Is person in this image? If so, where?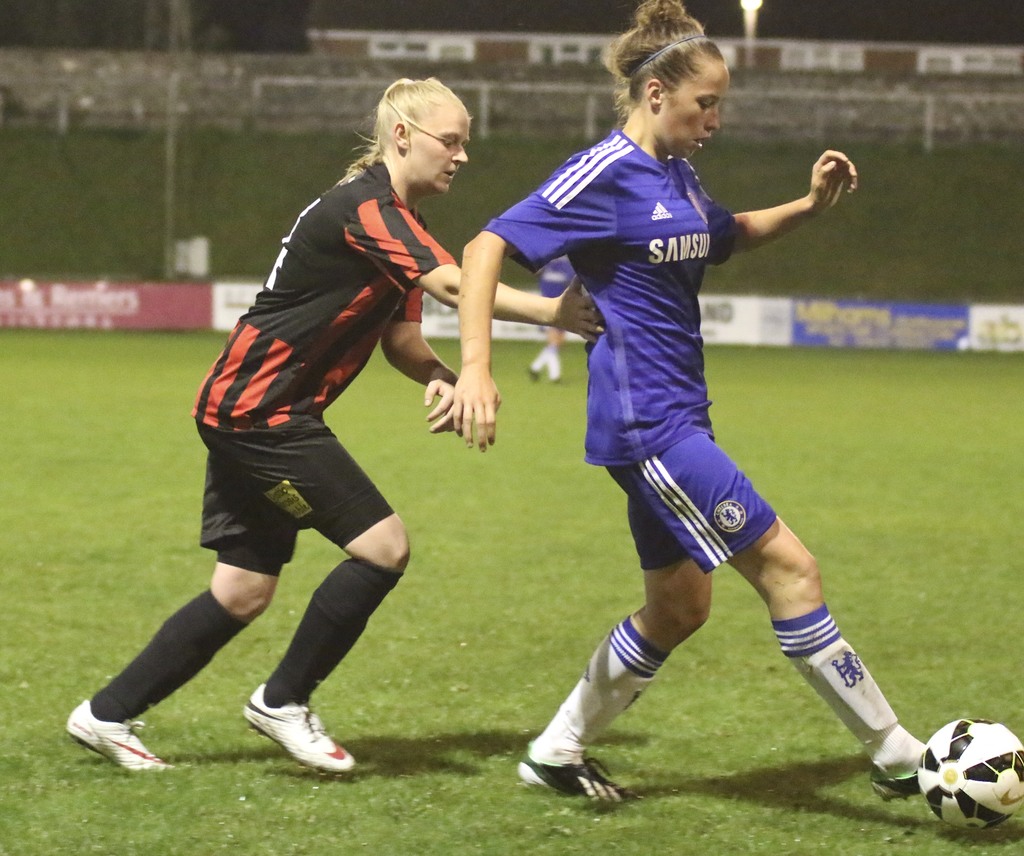
Yes, at (448,0,932,814).
